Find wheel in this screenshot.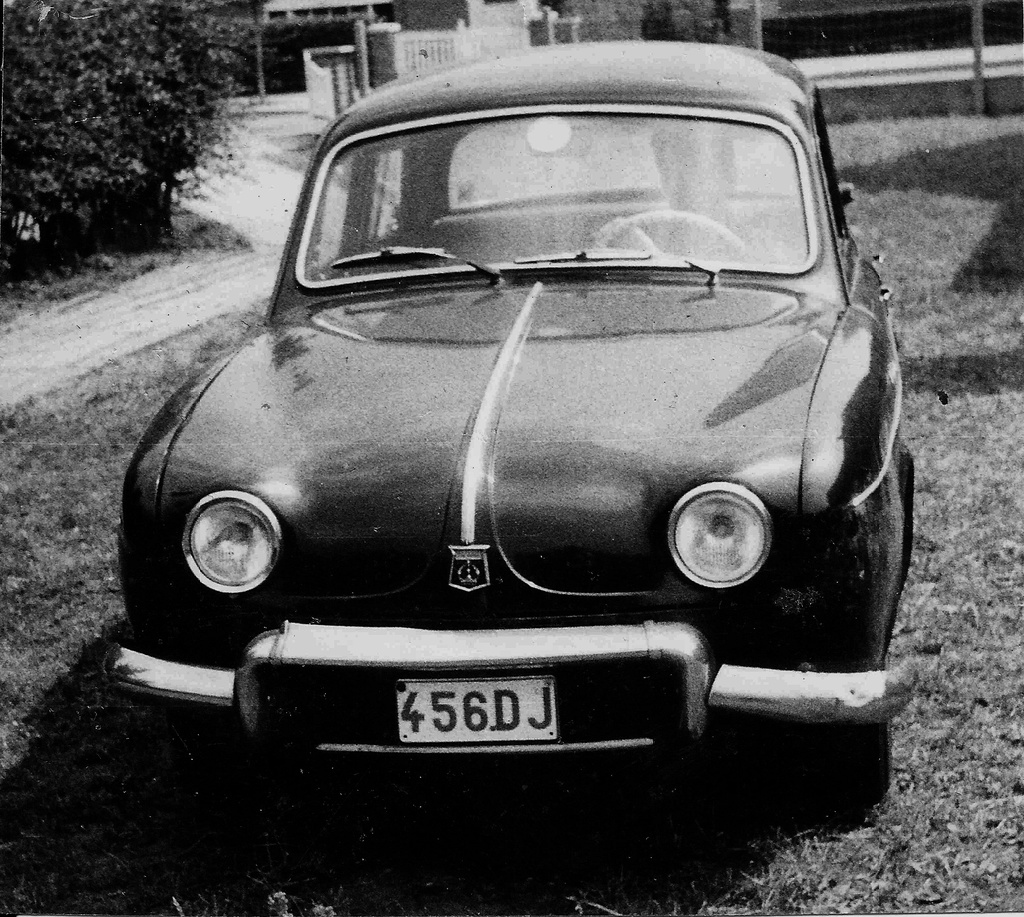
The bounding box for wheel is x1=594, y1=207, x2=750, y2=260.
